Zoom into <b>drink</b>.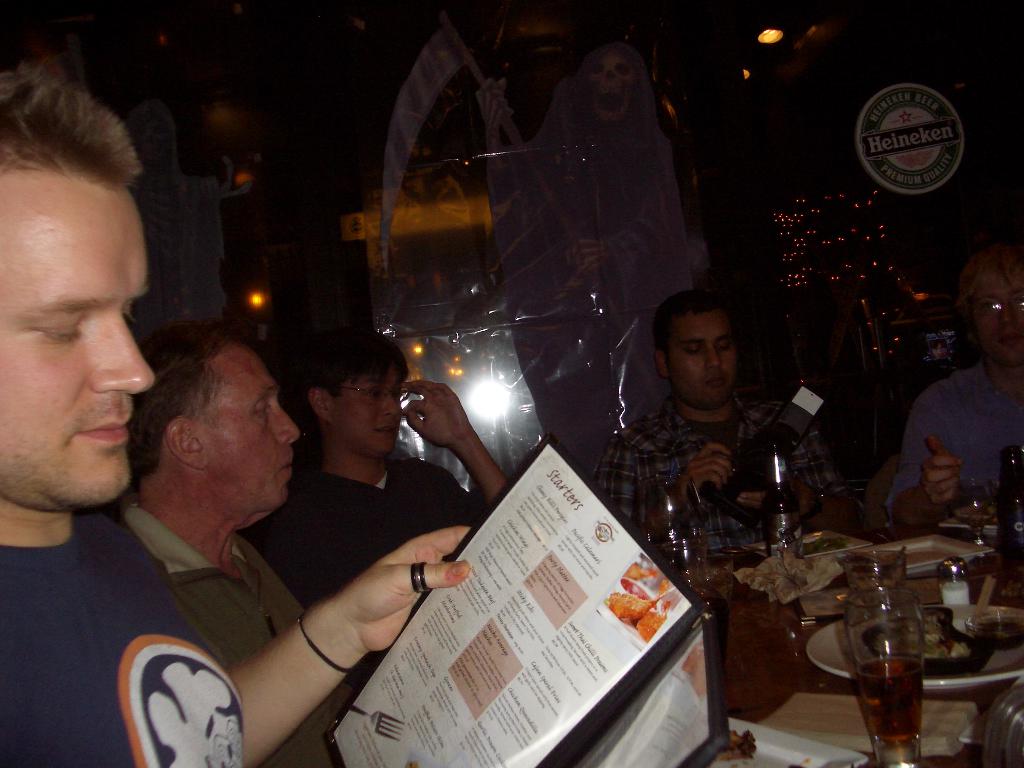
Zoom target: region(861, 617, 946, 762).
